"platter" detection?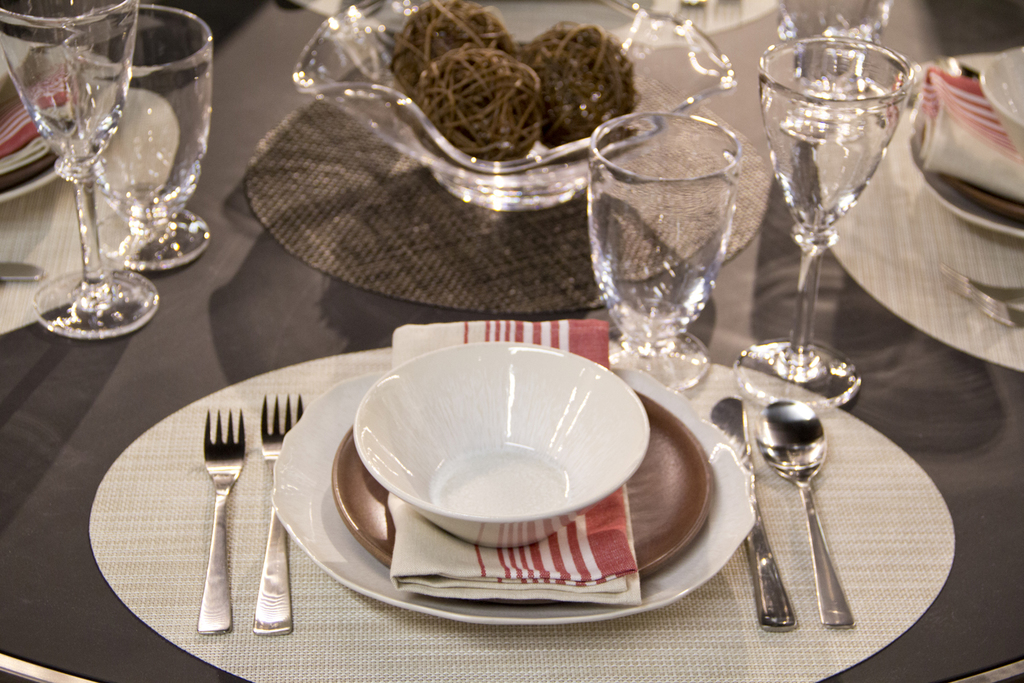
x1=272 y1=369 x2=756 y2=626
